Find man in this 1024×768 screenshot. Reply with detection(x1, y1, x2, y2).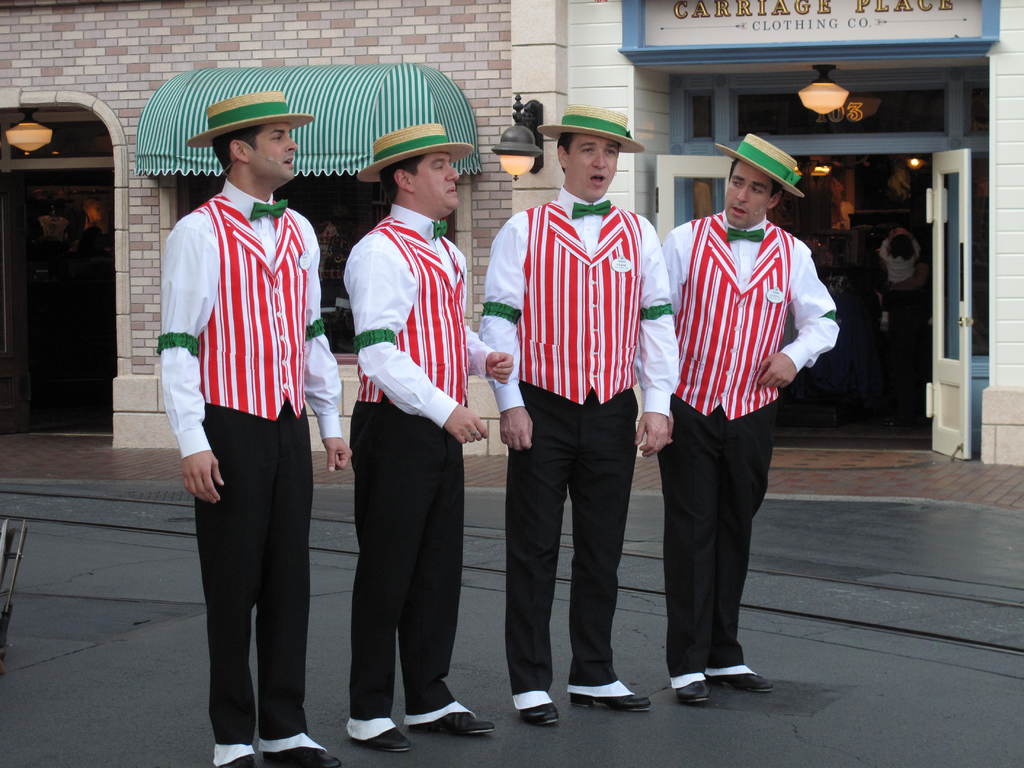
detection(637, 148, 829, 684).
